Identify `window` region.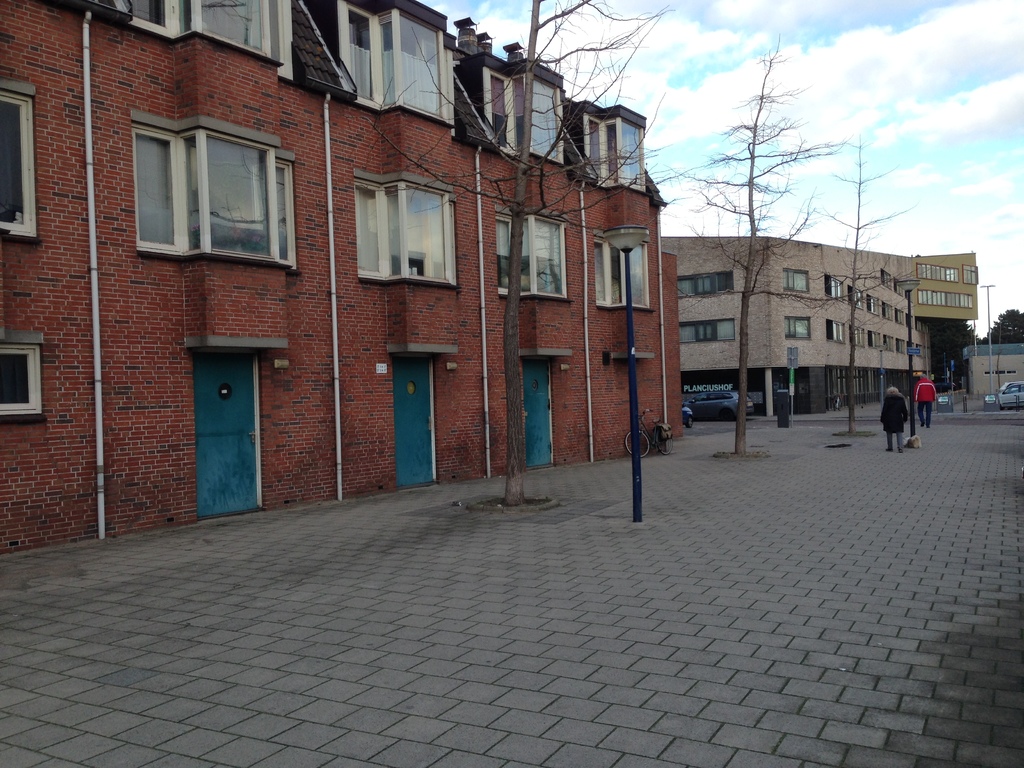
Region: <bbox>484, 67, 567, 163</bbox>.
